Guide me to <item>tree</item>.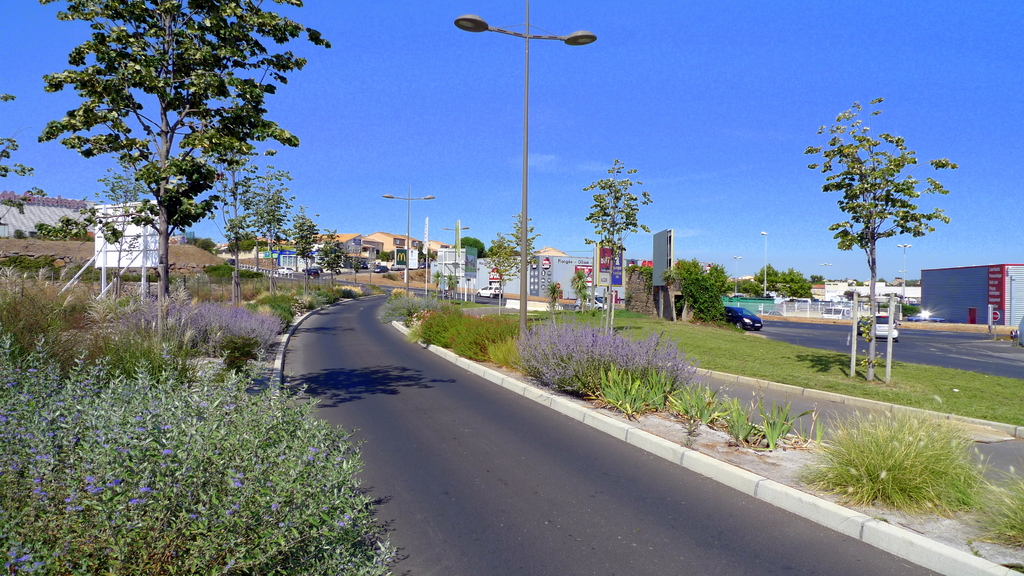
Guidance: select_region(583, 156, 655, 333).
